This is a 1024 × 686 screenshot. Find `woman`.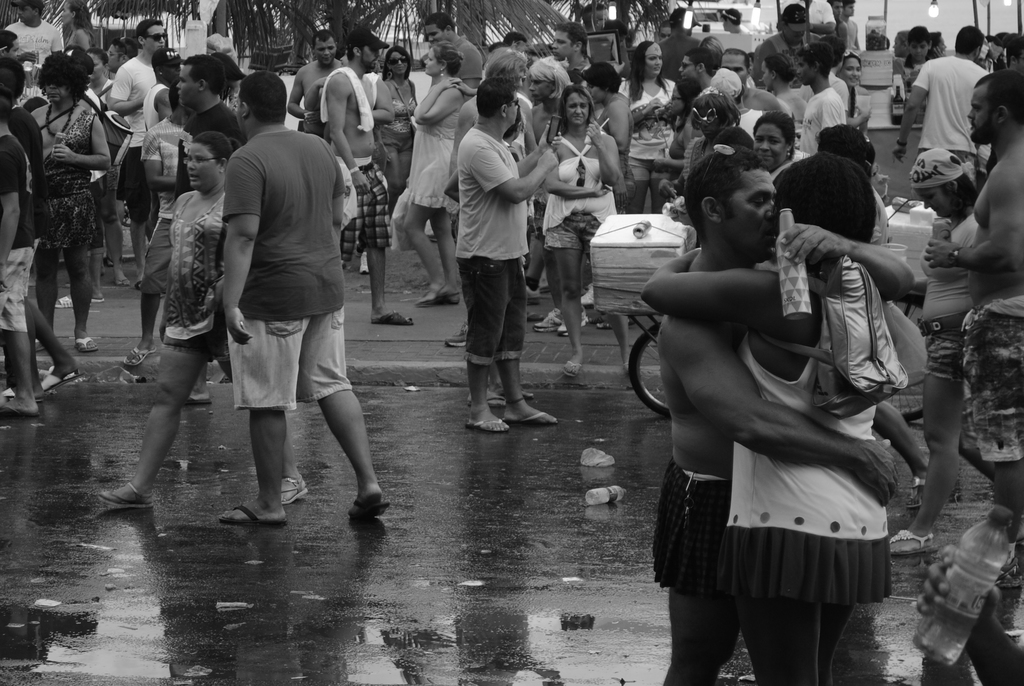
Bounding box: select_region(394, 33, 470, 306).
